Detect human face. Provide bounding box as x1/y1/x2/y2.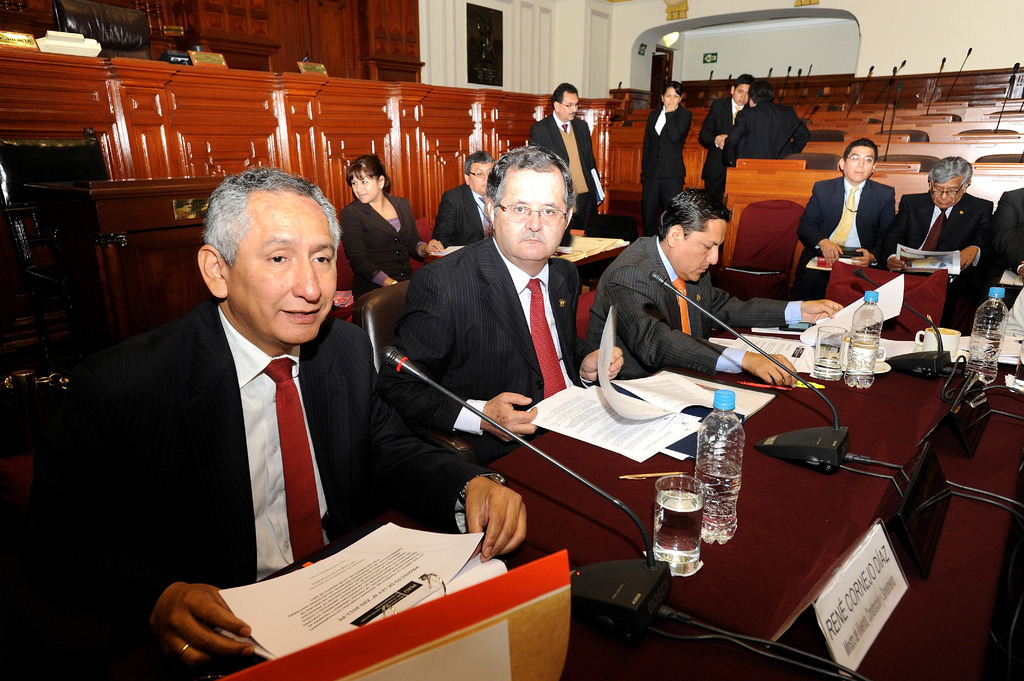
925/172/960/212.
